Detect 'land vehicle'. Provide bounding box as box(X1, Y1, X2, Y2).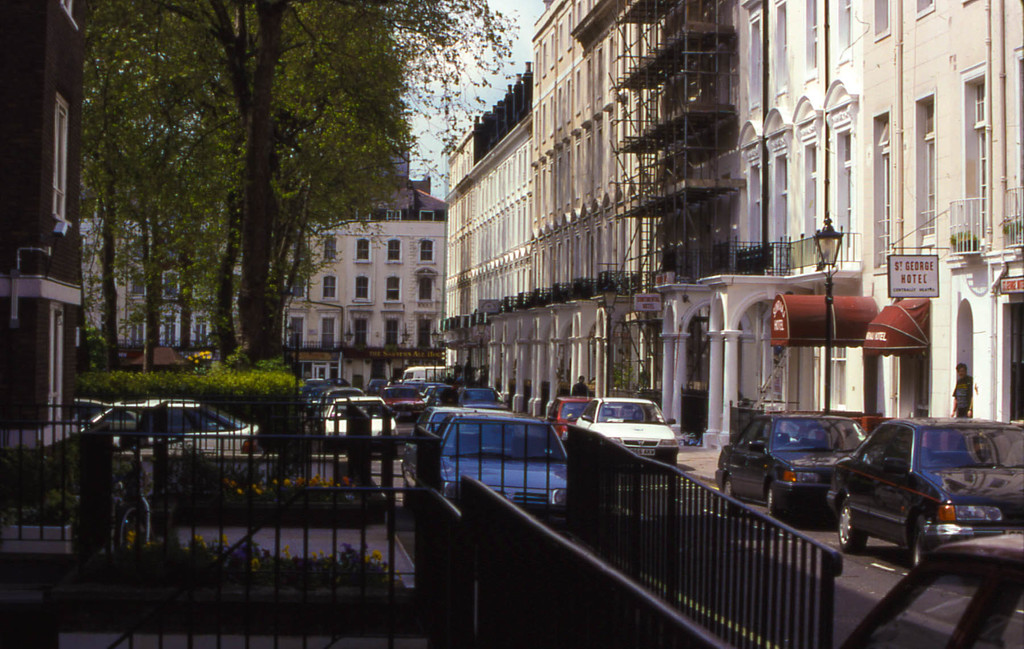
box(550, 395, 589, 437).
